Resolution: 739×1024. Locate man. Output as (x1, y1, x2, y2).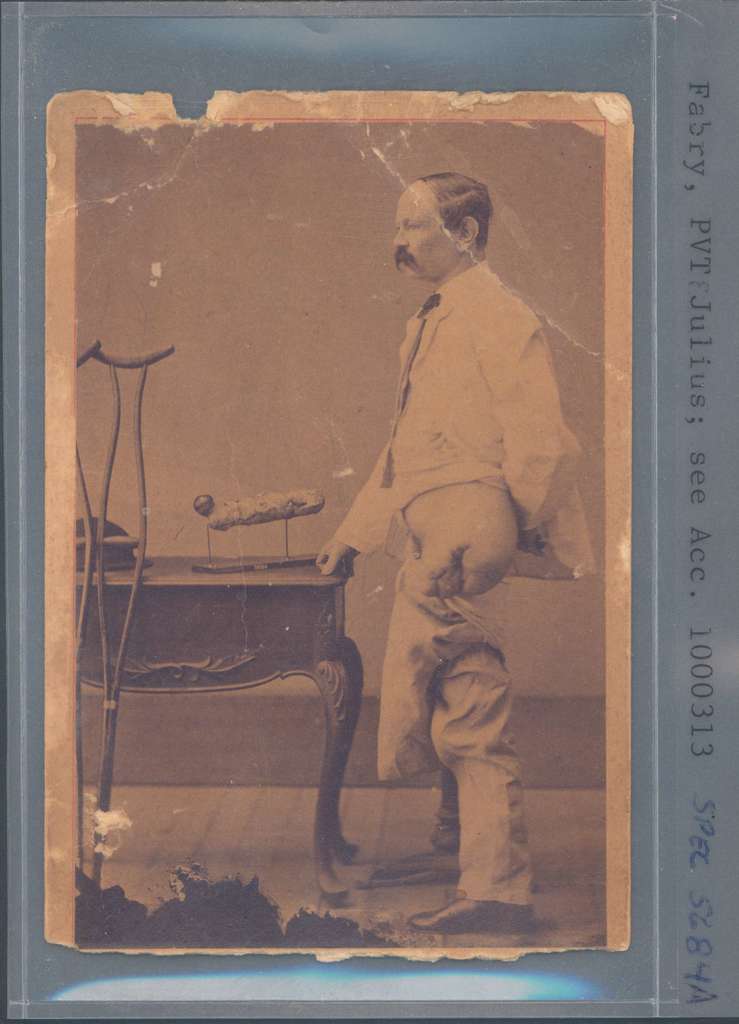
(296, 180, 590, 904).
